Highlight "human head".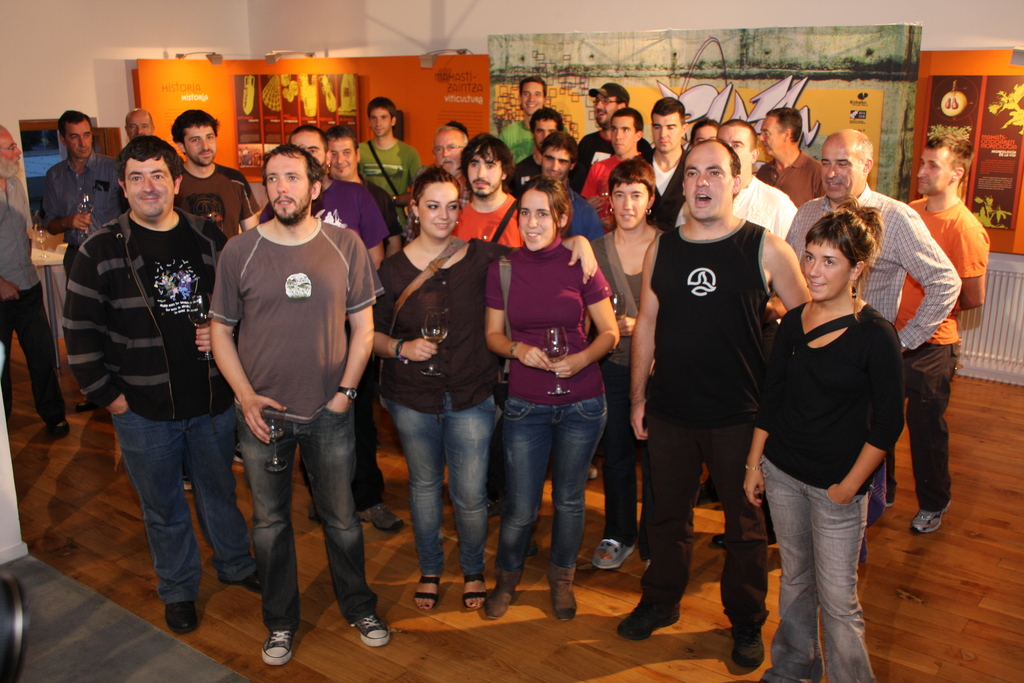
Highlighted region: {"left": 410, "top": 167, "right": 465, "bottom": 239}.
